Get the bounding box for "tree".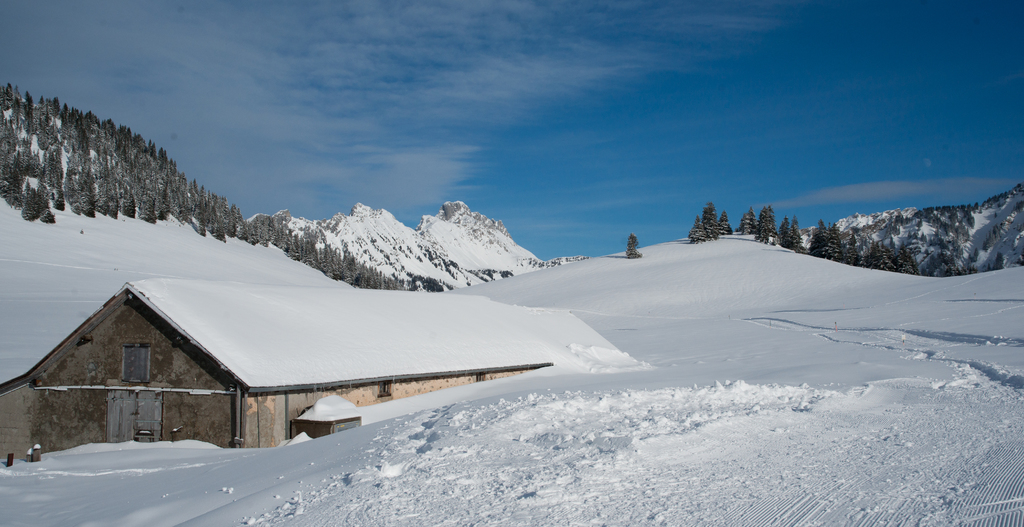
[x1=792, y1=216, x2=806, y2=253].
